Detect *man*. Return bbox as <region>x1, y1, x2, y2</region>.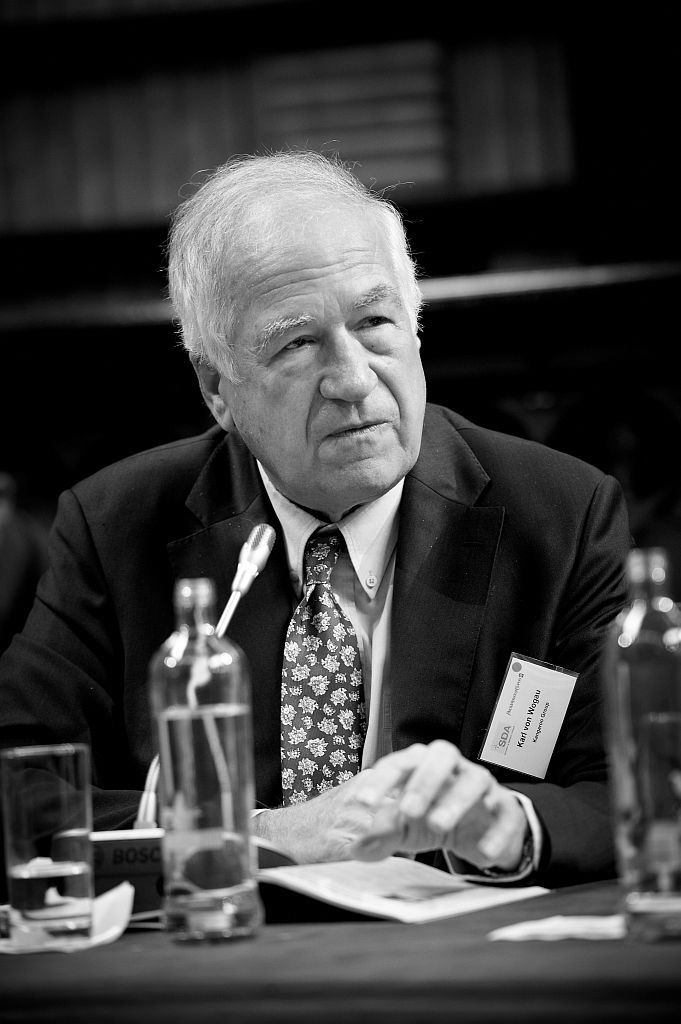
<region>50, 169, 649, 921</region>.
